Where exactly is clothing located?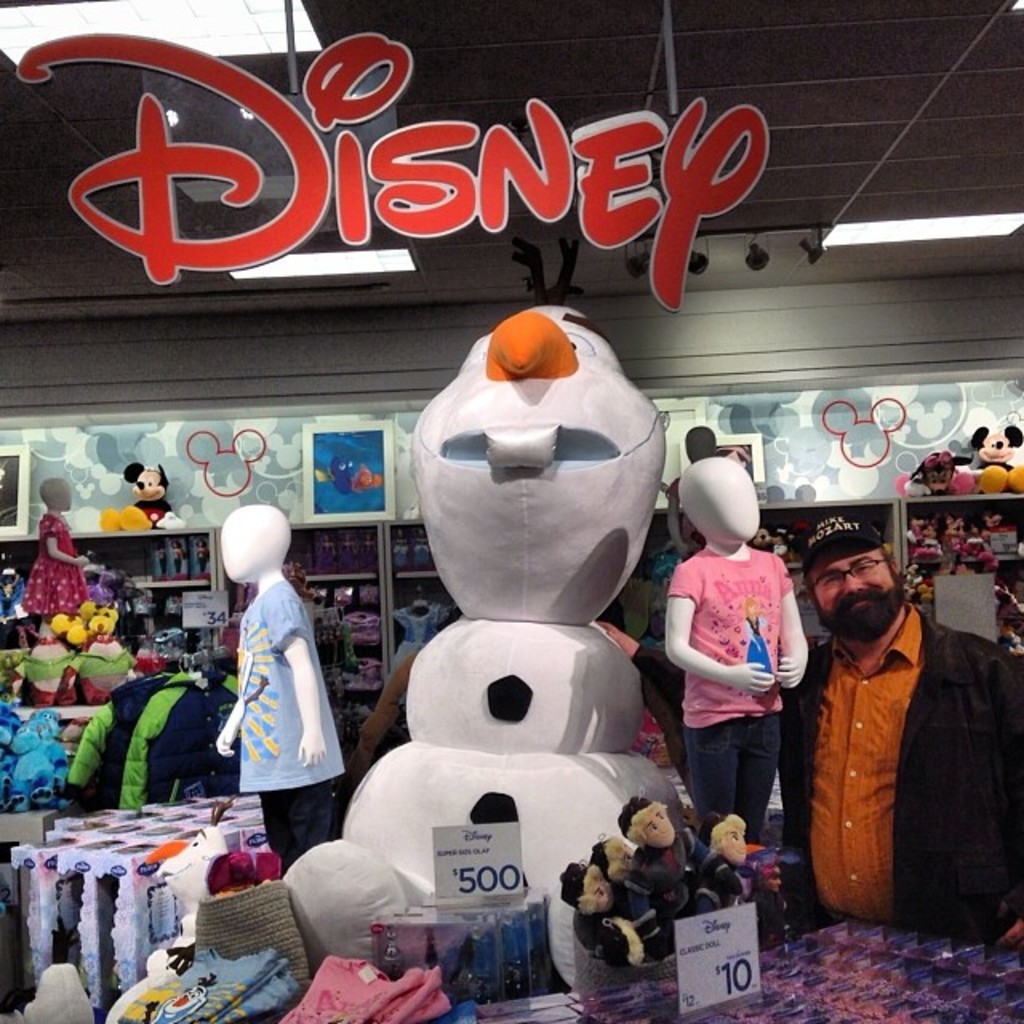
Its bounding box is [56,664,246,822].
